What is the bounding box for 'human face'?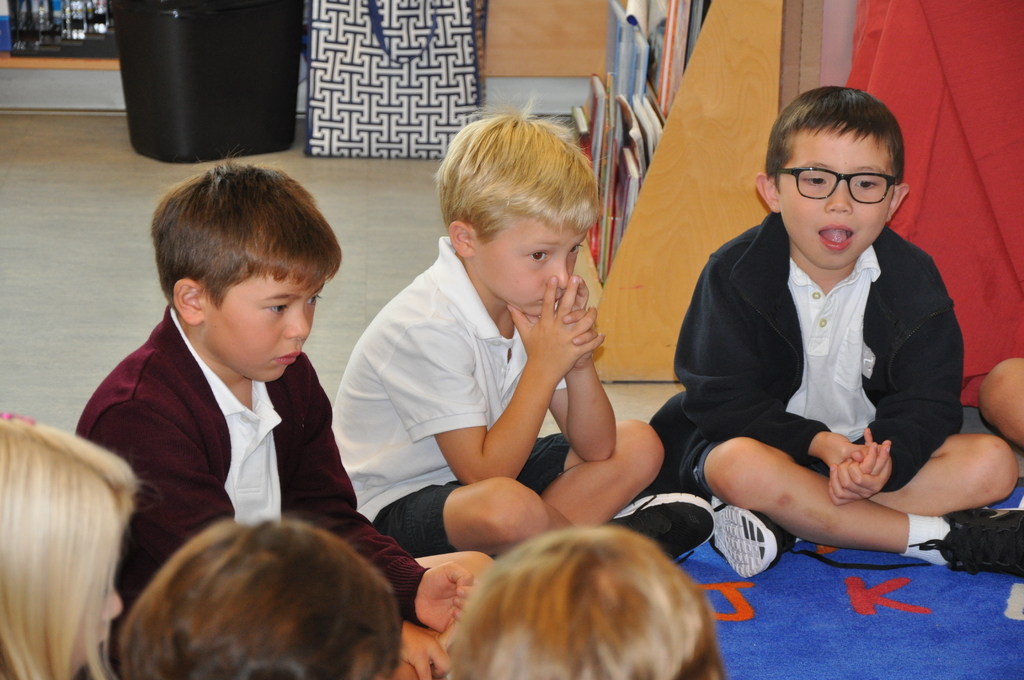
(left=75, top=573, right=124, bottom=679).
